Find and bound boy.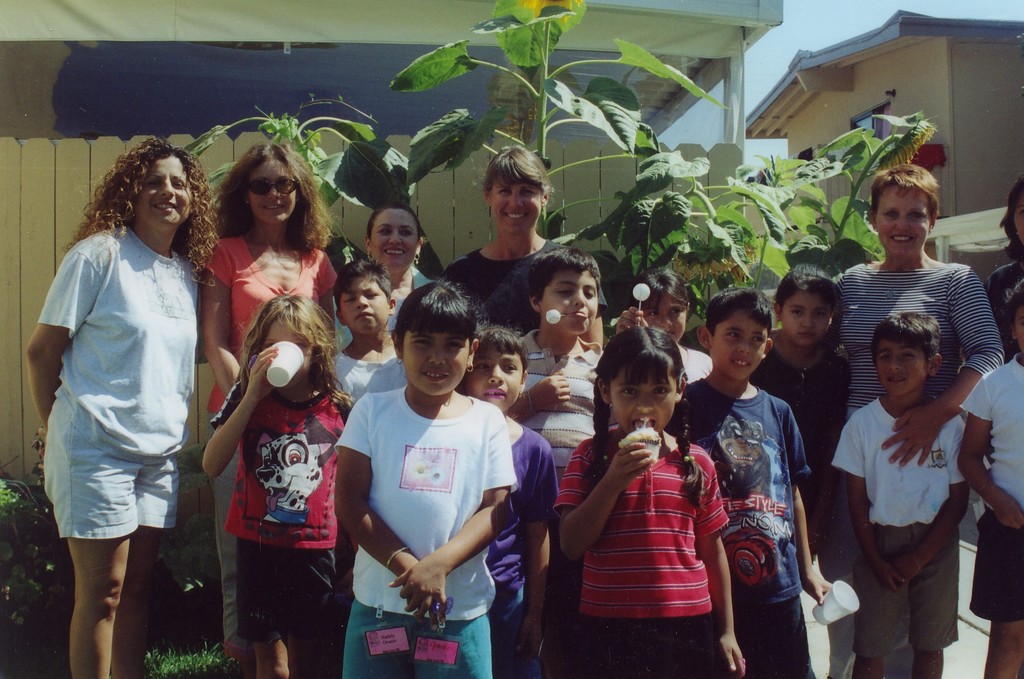
Bound: locate(673, 286, 830, 678).
